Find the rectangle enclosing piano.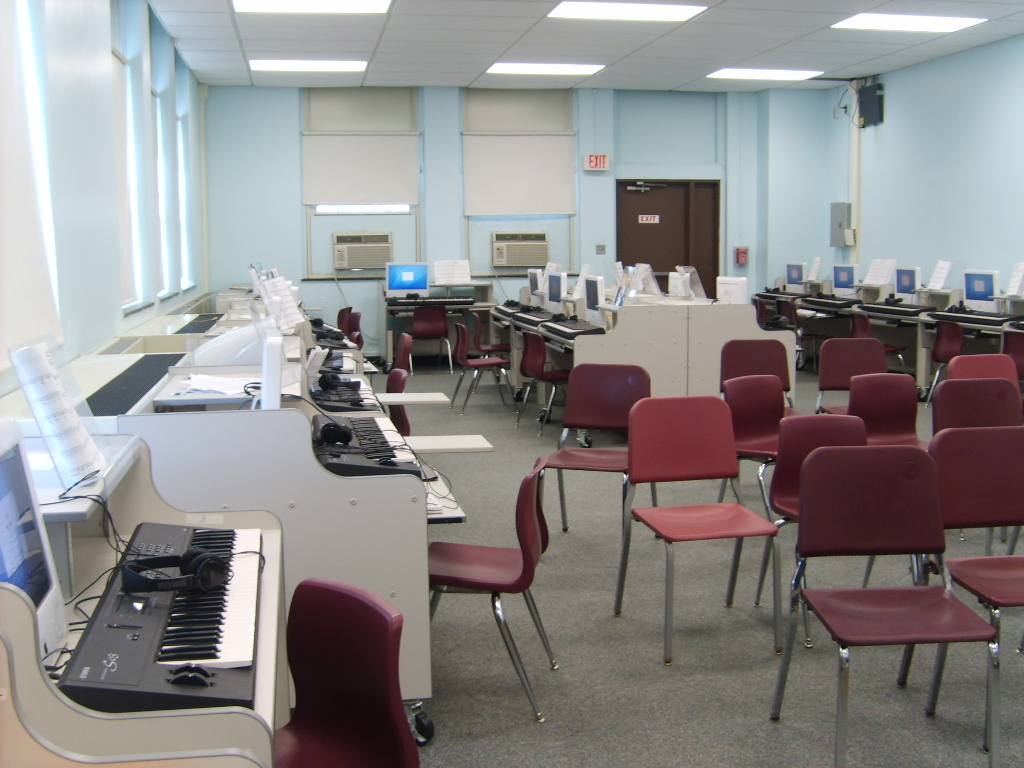
799,292,851,313.
